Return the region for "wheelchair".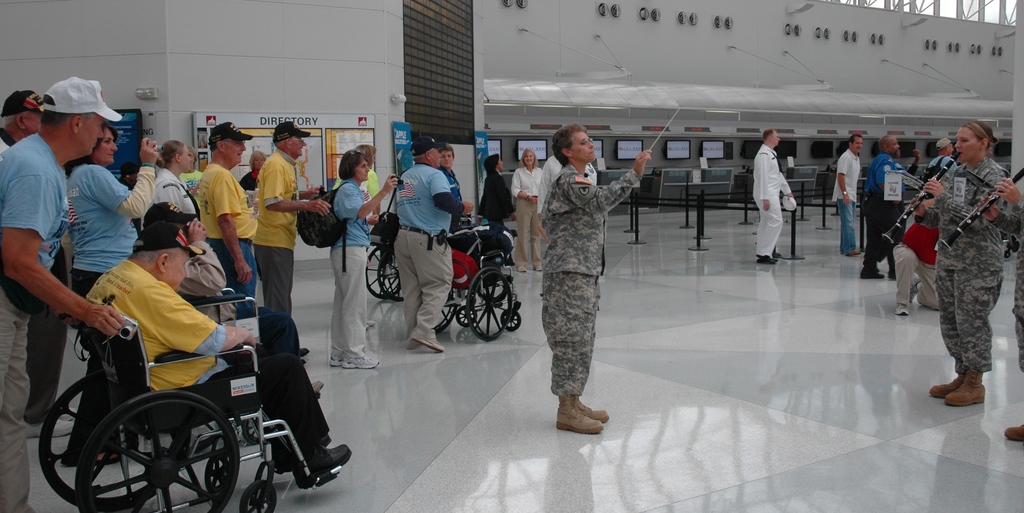
Rect(39, 295, 341, 512).
